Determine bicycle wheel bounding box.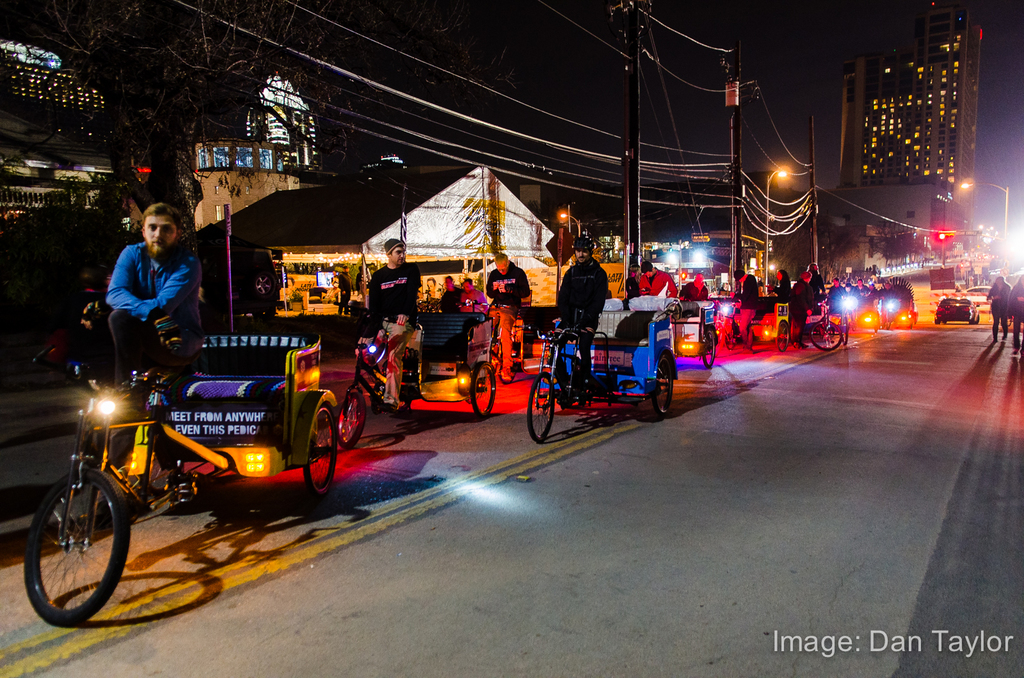
Determined: {"left": 911, "top": 320, "right": 915, "bottom": 339}.
